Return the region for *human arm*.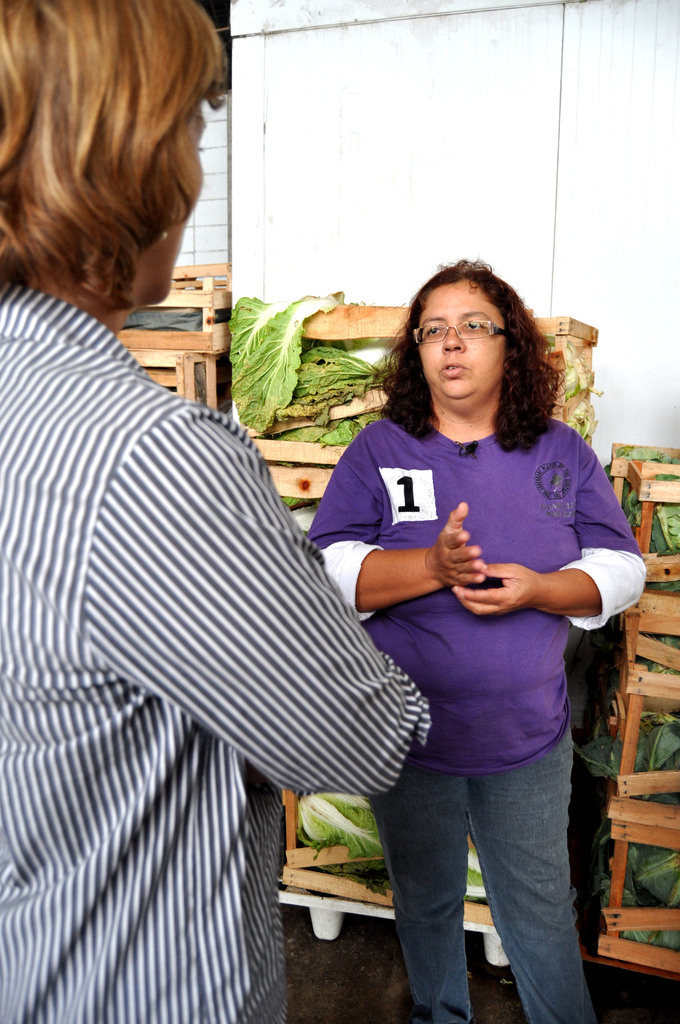
(446, 428, 651, 632).
